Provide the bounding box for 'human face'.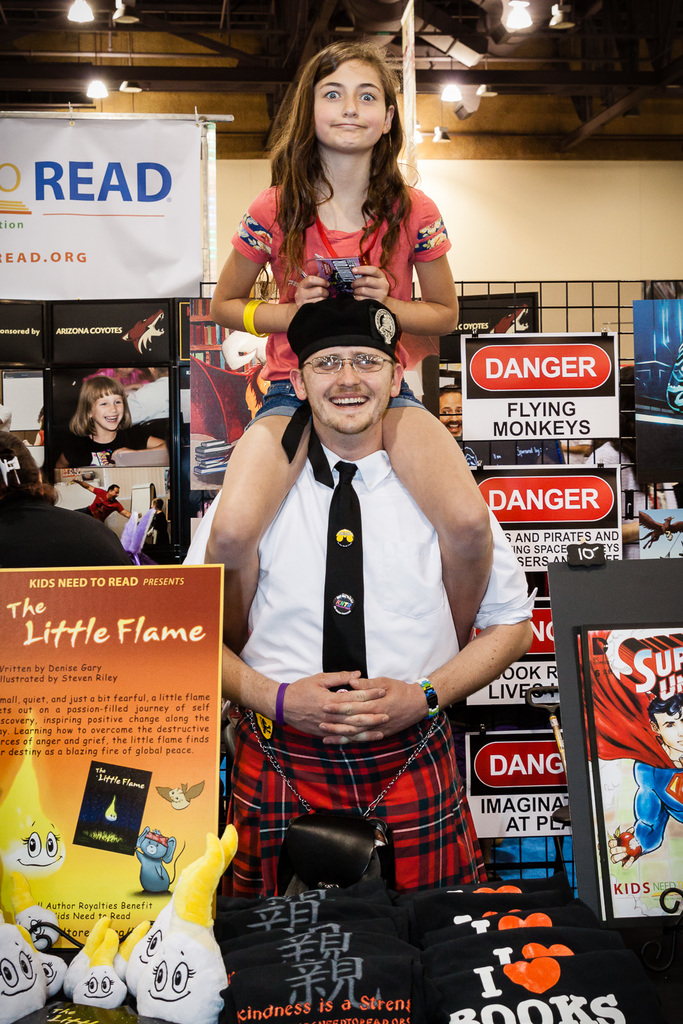
305, 342, 390, 431.
